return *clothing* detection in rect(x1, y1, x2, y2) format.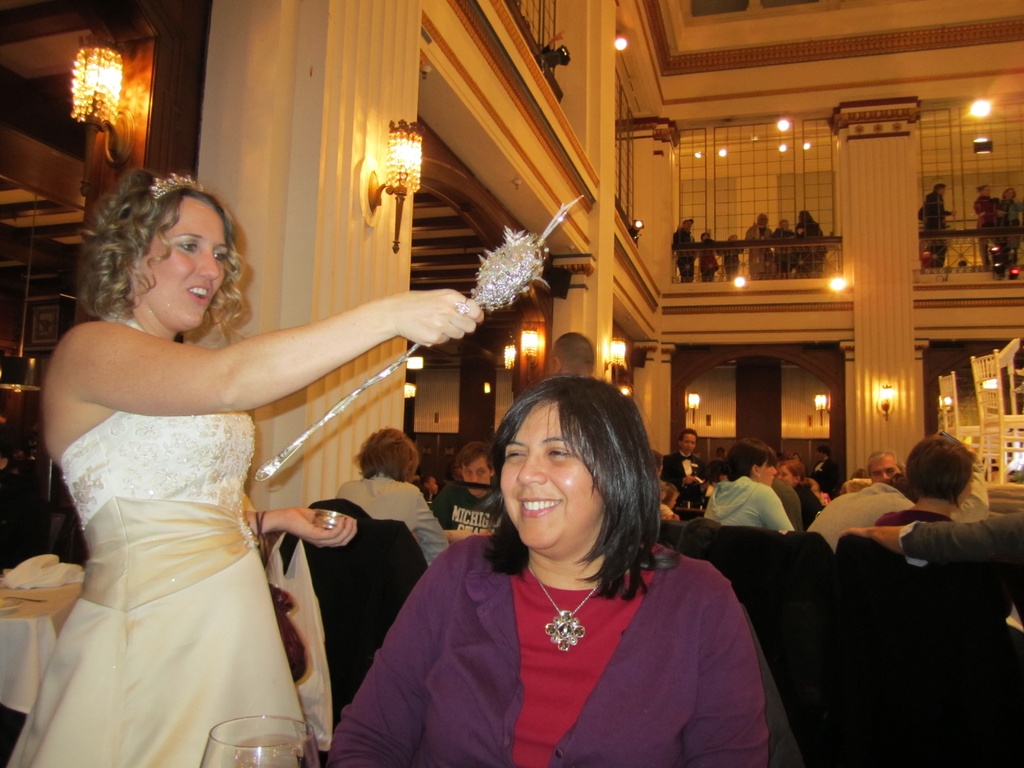
rect(816, 461, 845, 494).
